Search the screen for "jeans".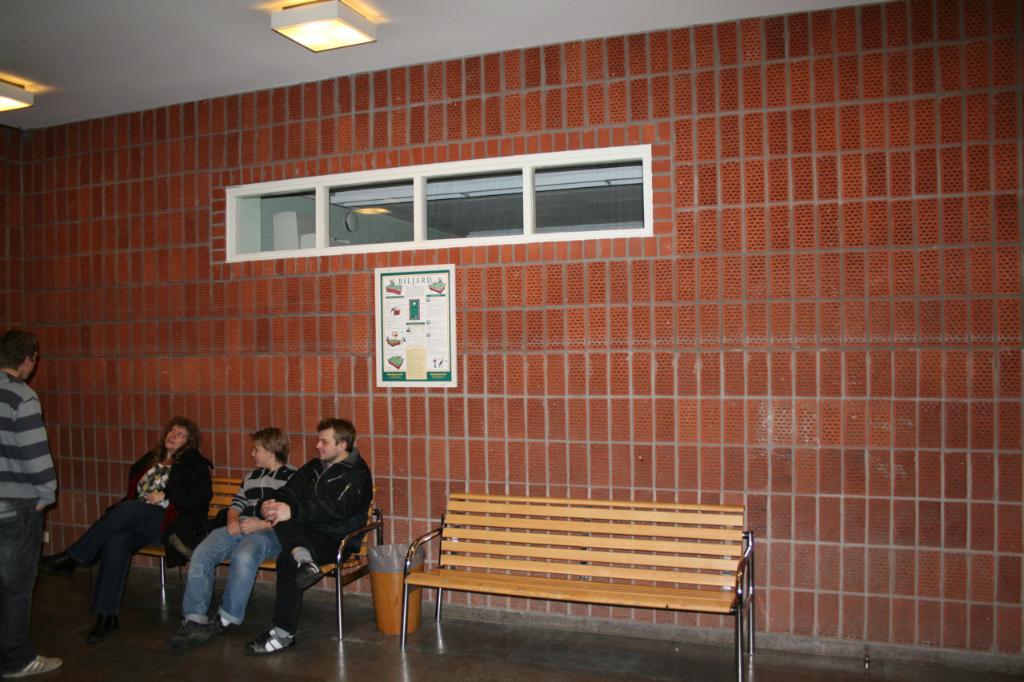
Found at Rect(67, 498, 166, 618).
